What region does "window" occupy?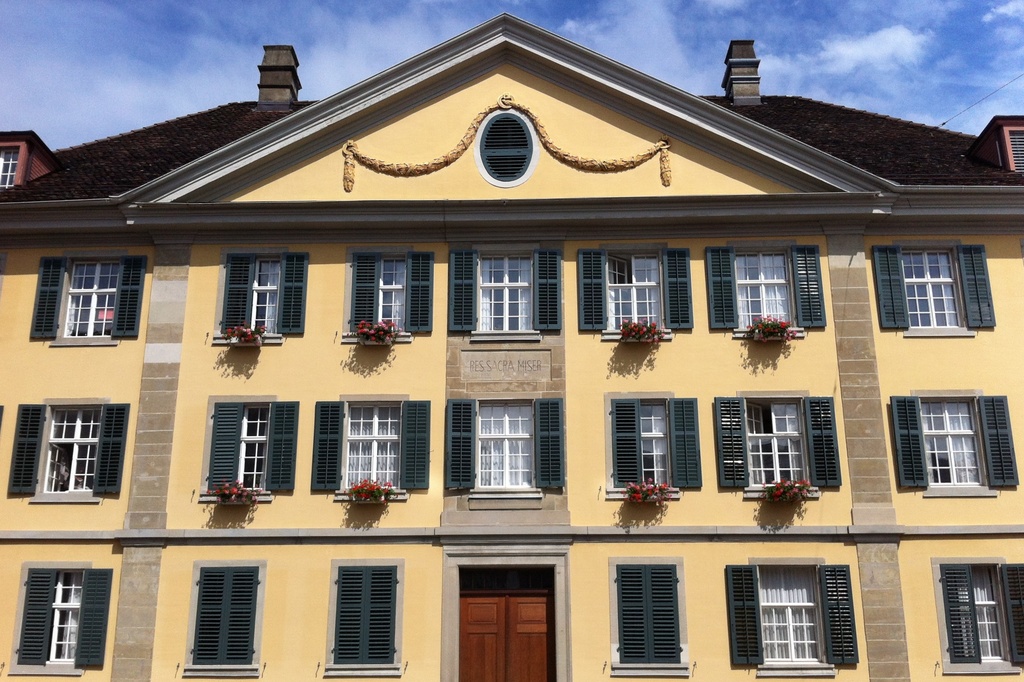
x1=7 y1=396 x2=127 y2=505.
